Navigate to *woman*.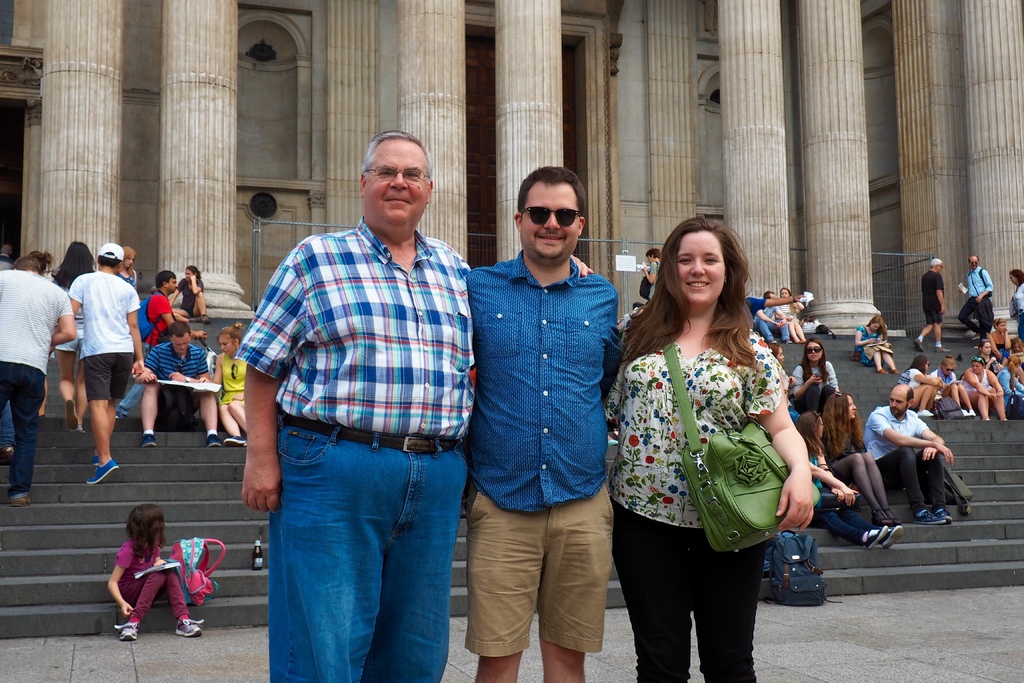
Navigation target: detection(207, 317, 253, 444).
